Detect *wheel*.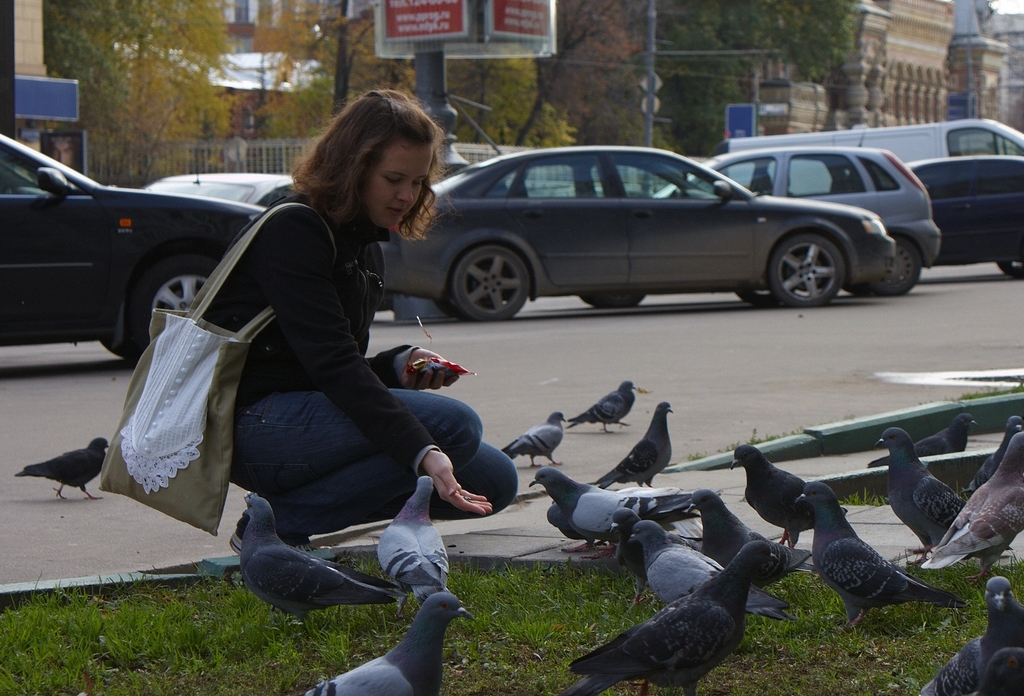
Detected at x1=584, y1=295, x2=646, y2=305.
